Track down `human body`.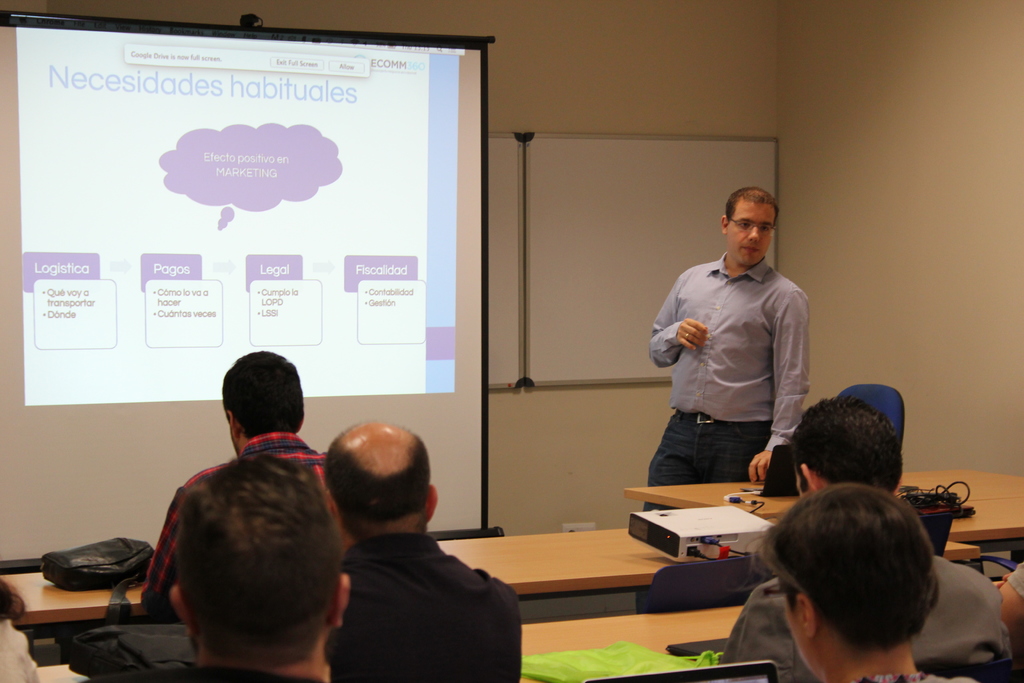
Tracked to <box>654,197,824,534</box>.
